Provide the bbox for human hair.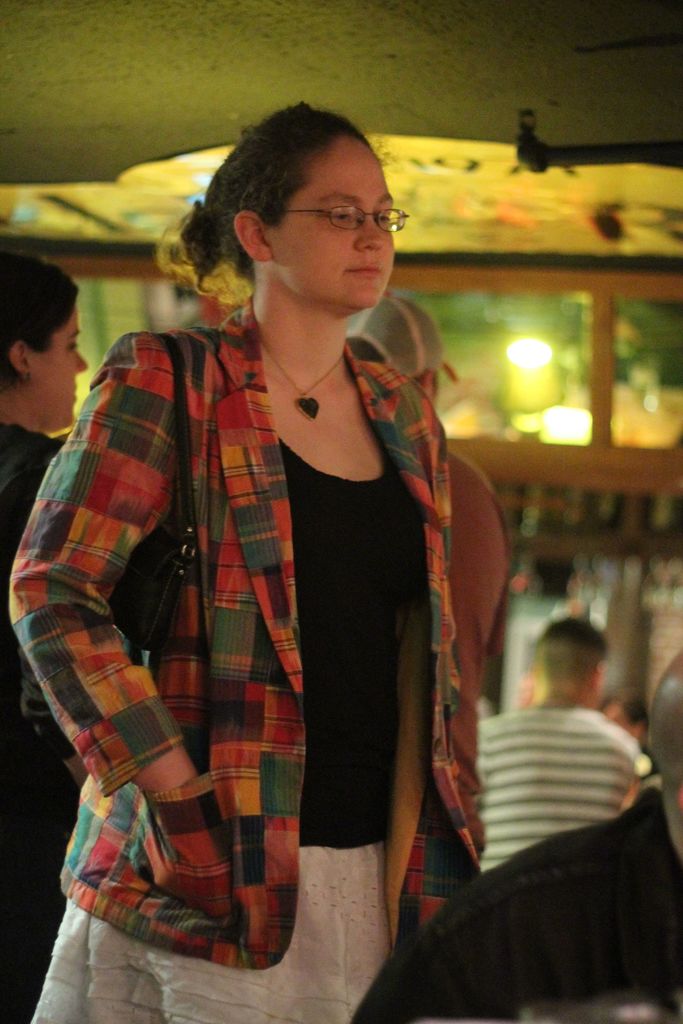
[x1=0, y1=249, x2=76, y2=392].
